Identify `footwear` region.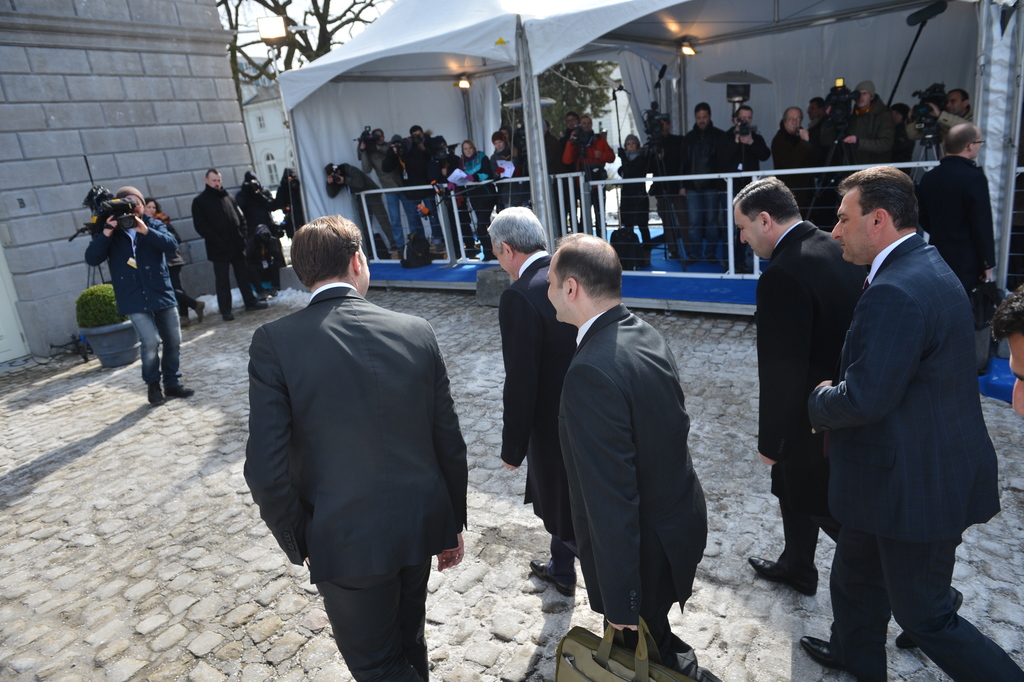
Region: (left=180, top=312, right=189, bottom=329).
